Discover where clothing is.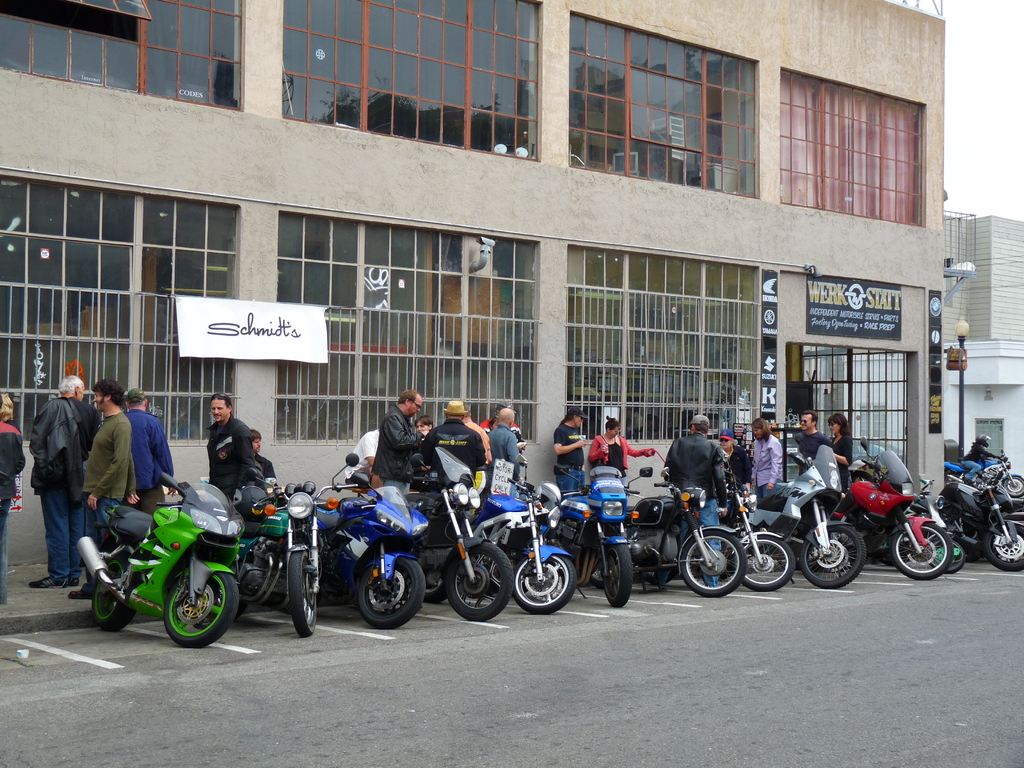
Discovered at (x1=551, y1=422, x2=585, y2=505).
